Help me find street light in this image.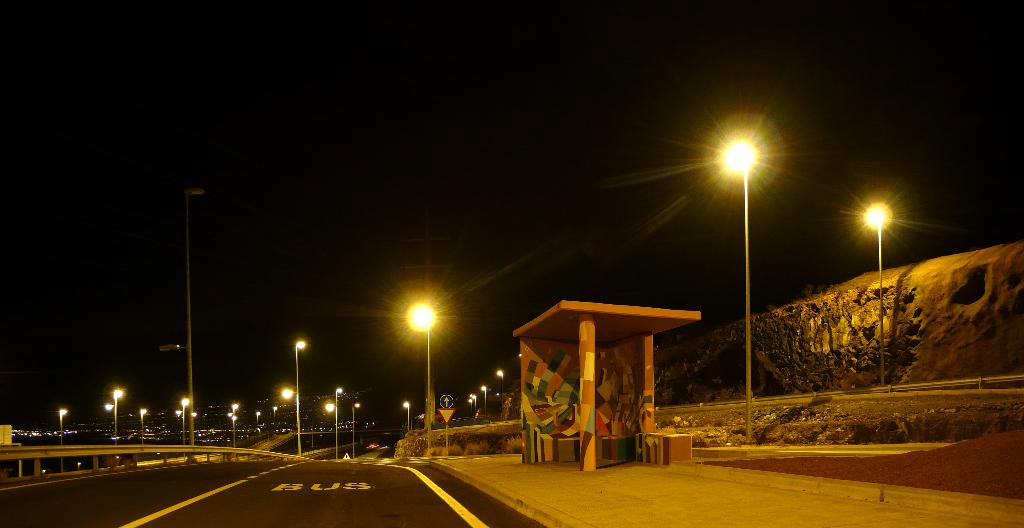
Found it: bbox=[470, 396, 479, 422].
